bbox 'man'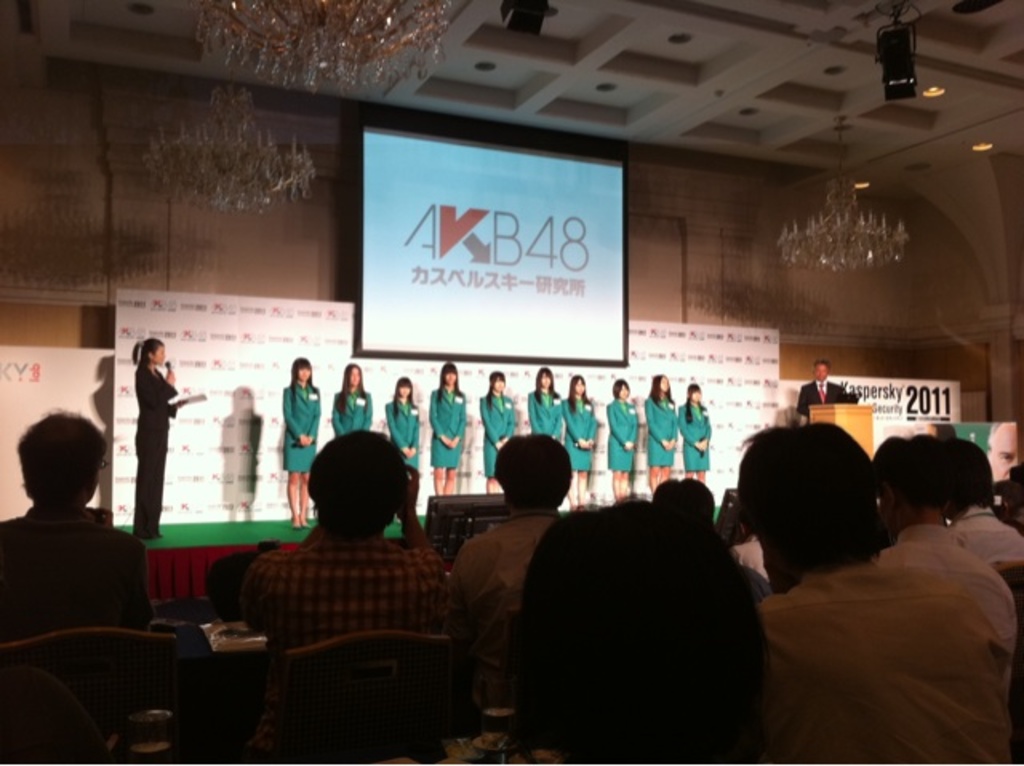
[x1=800, y1=358, x2=856, y2=422]
